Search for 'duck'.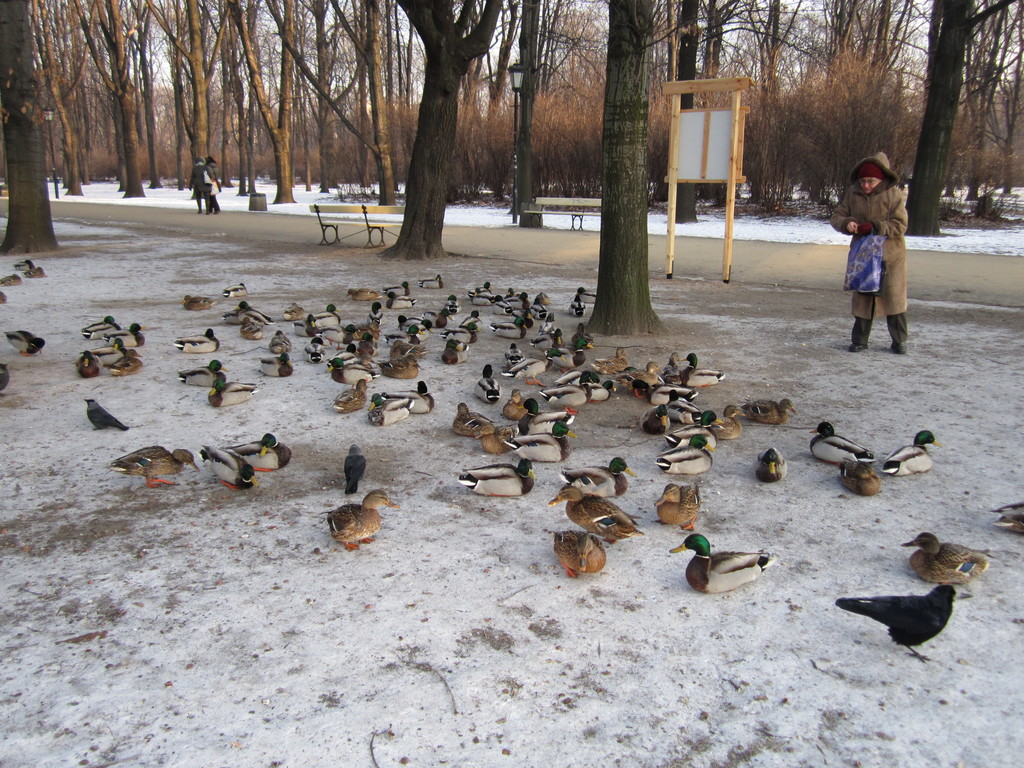
Found at <region>754, 446, 787, 481</region>.
